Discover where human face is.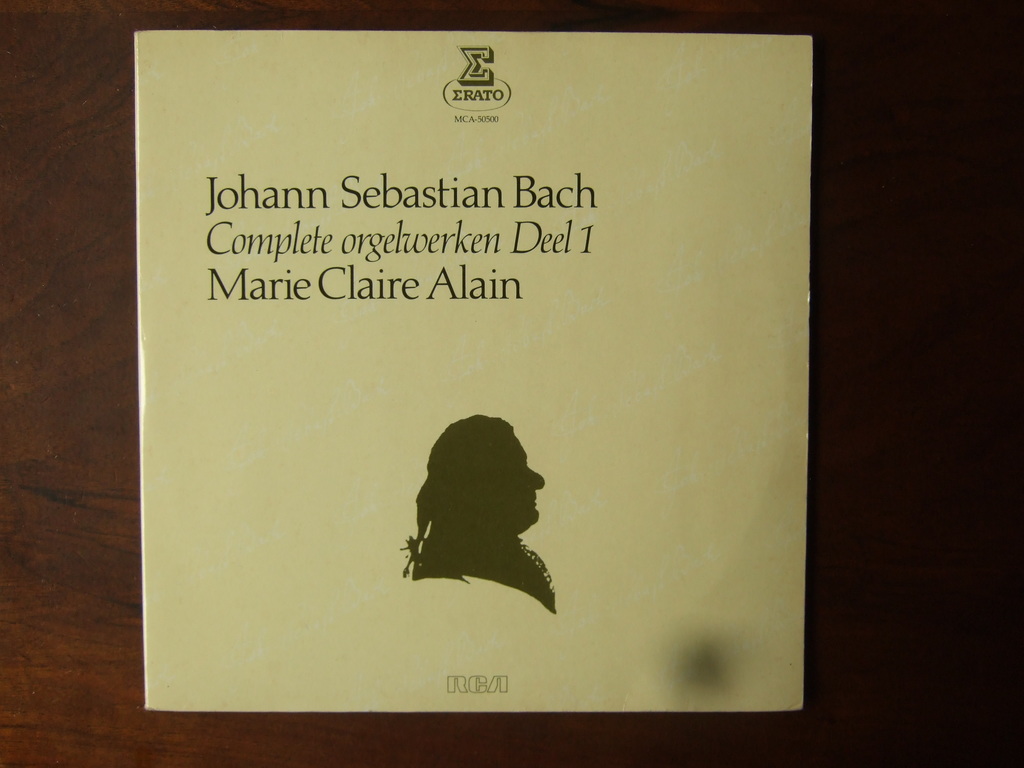
Discovered at <bbox>511, 431, 546, 534</bbox>.
